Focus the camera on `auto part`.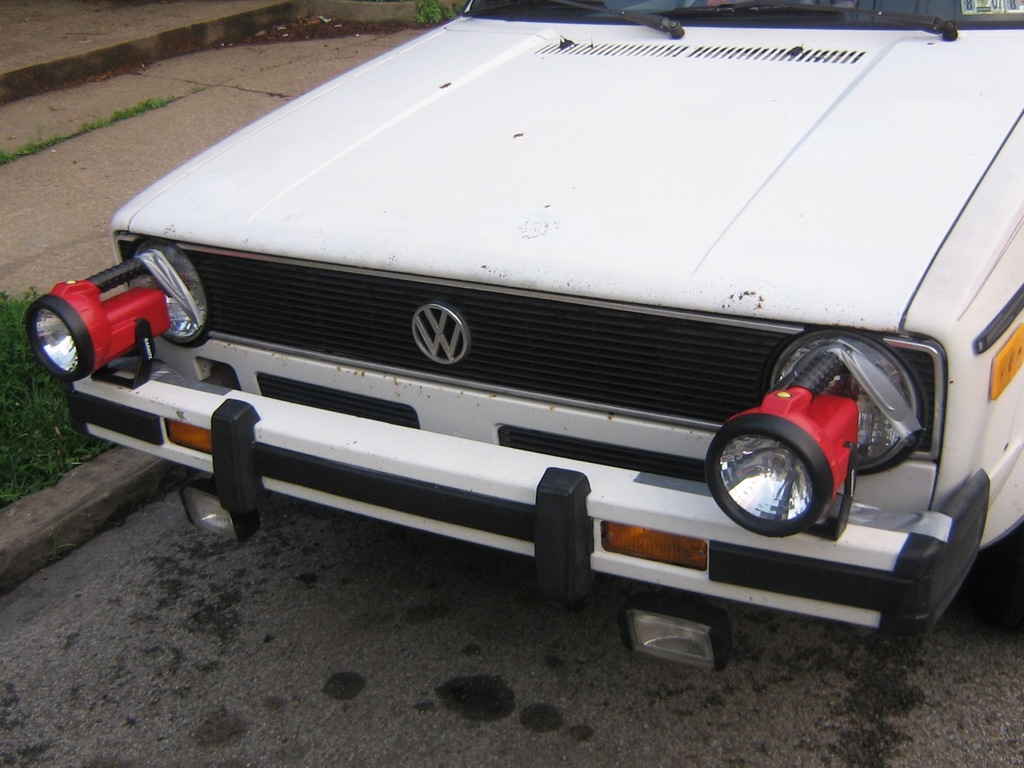
Focus region: pyautogui.locateOnScreen(705, 338, 914, 550).
